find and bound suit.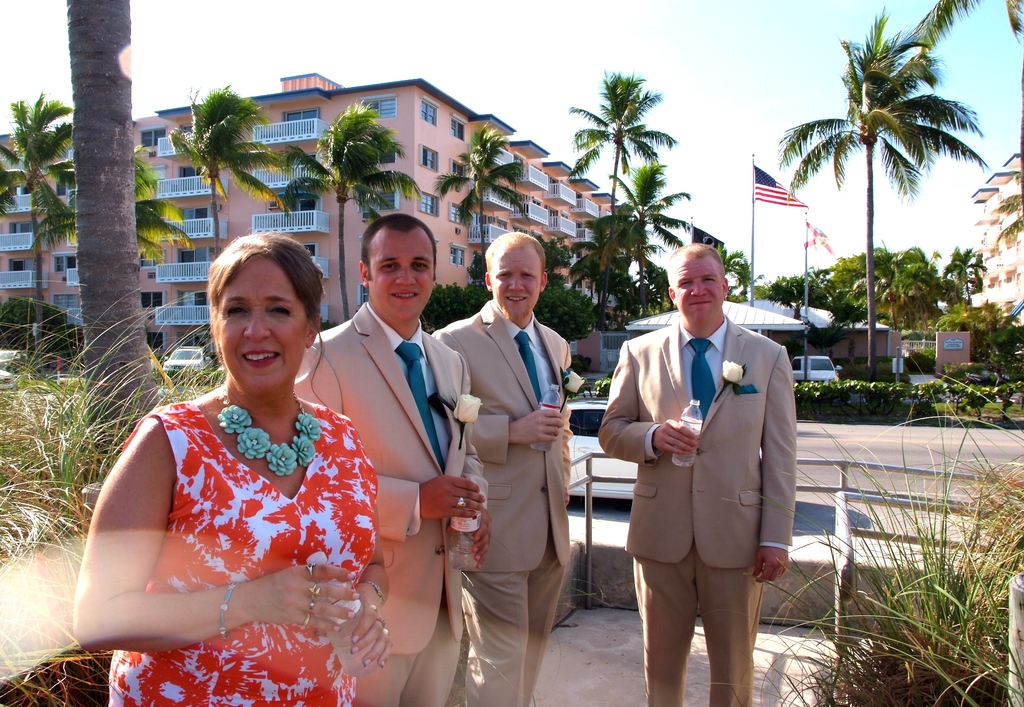
Bound: BBox(430, 303, 573, 706).
